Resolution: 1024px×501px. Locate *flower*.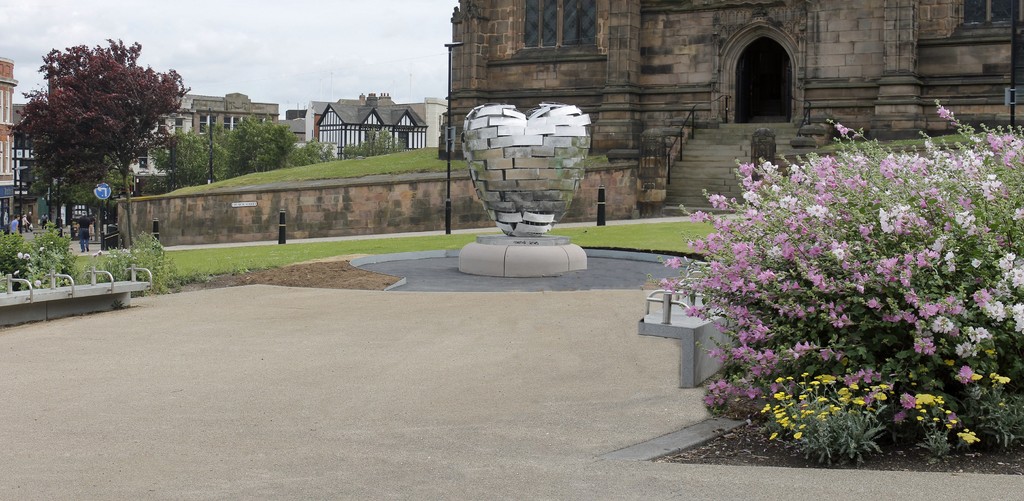
left=26, top=251, right=31, bottom=262.
